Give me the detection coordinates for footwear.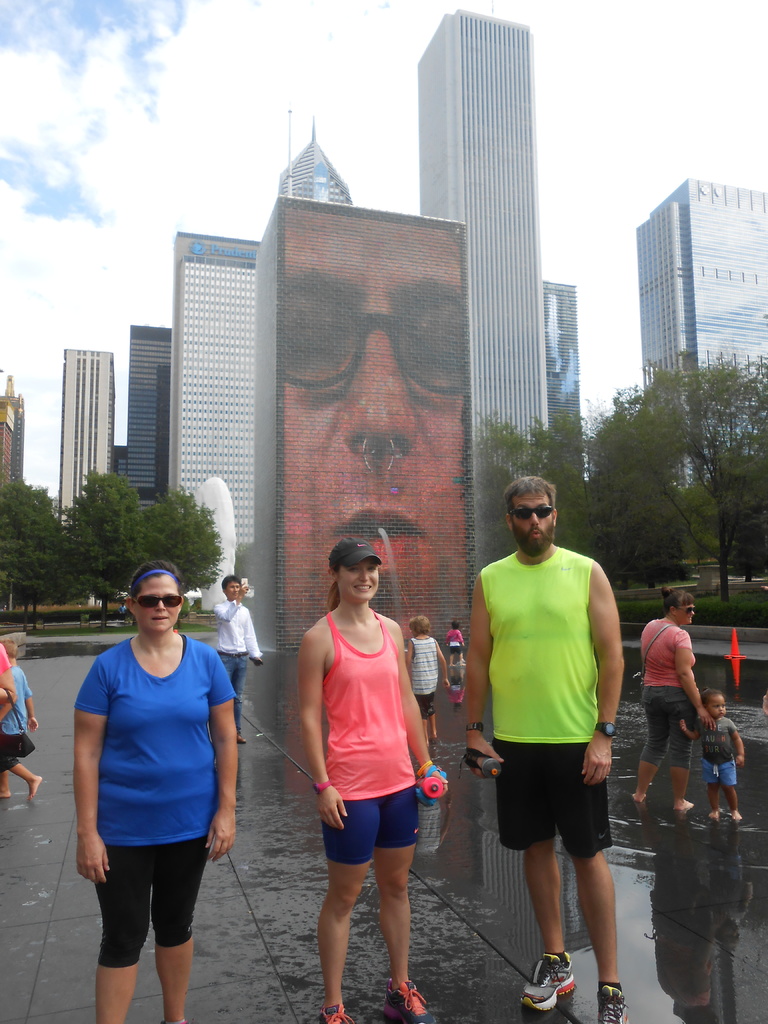
bbox(516, 938, 583, 1015).
